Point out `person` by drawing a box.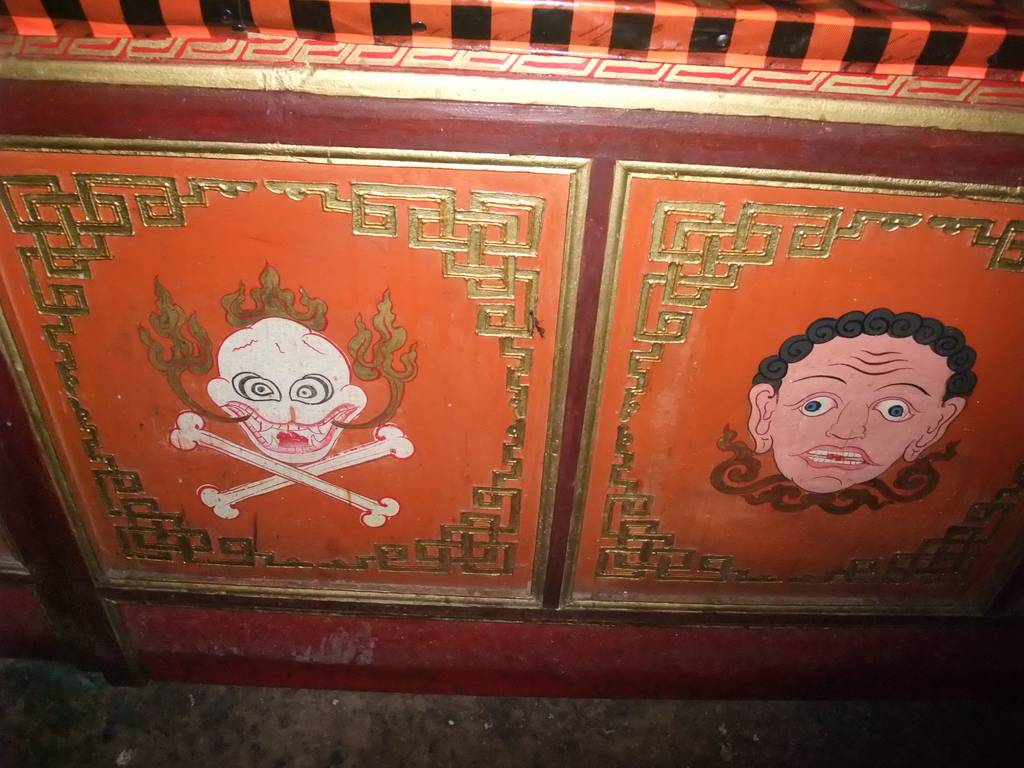
detection(712, 298, 999, 561).
